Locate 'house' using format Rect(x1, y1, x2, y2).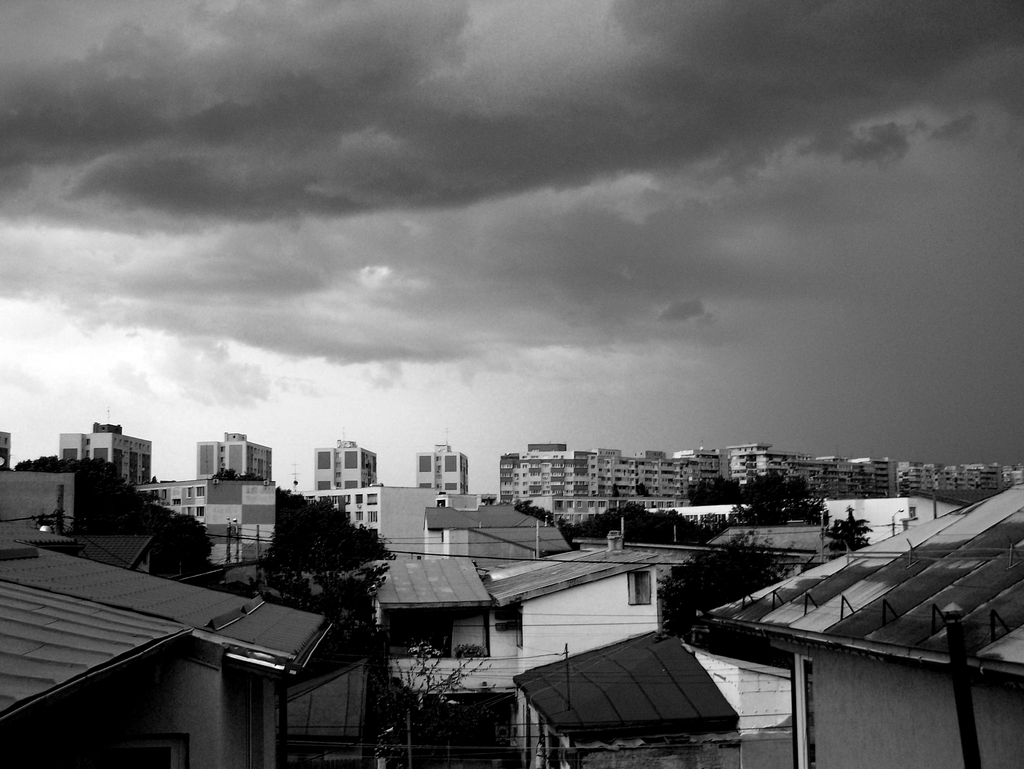
Rect(0, 420, 1023, 768).
